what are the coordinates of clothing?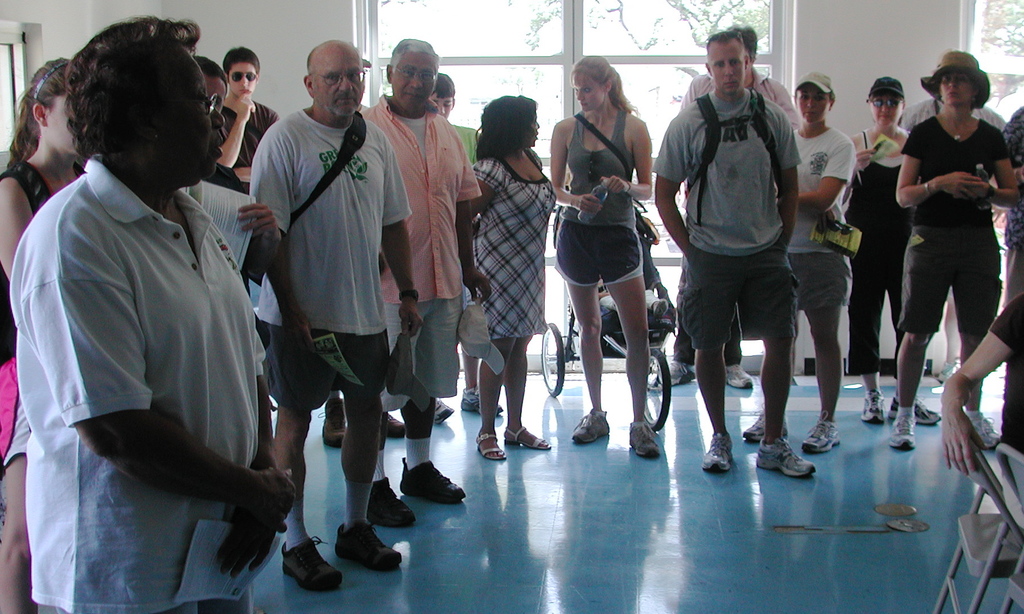
crop(9, 149, 268, 613).
